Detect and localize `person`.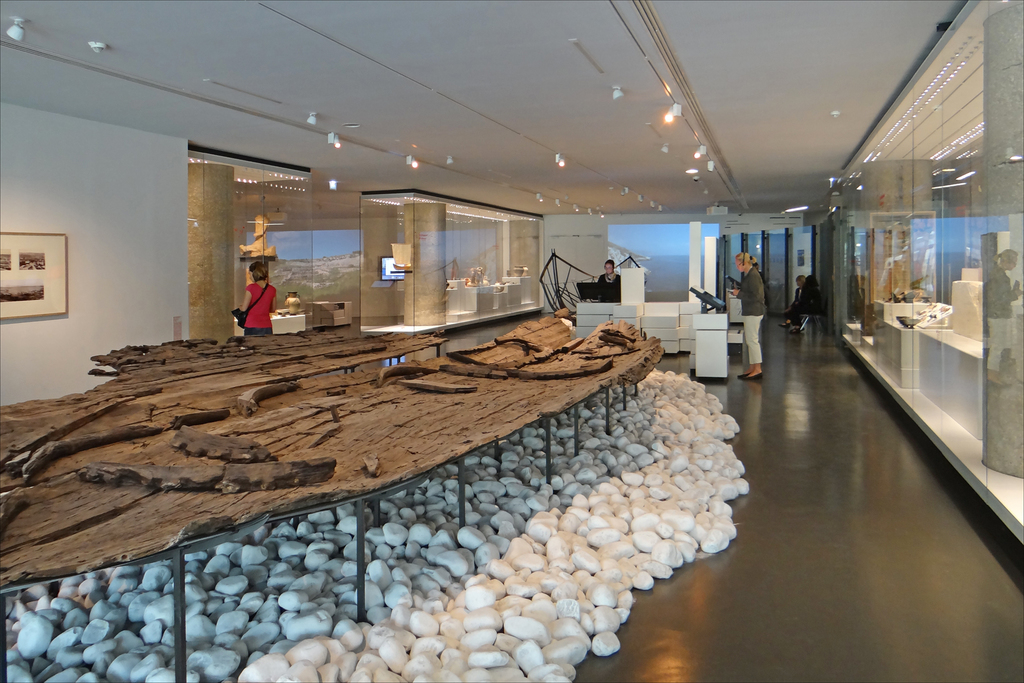
Localized at 240, 259, 278, 336.
